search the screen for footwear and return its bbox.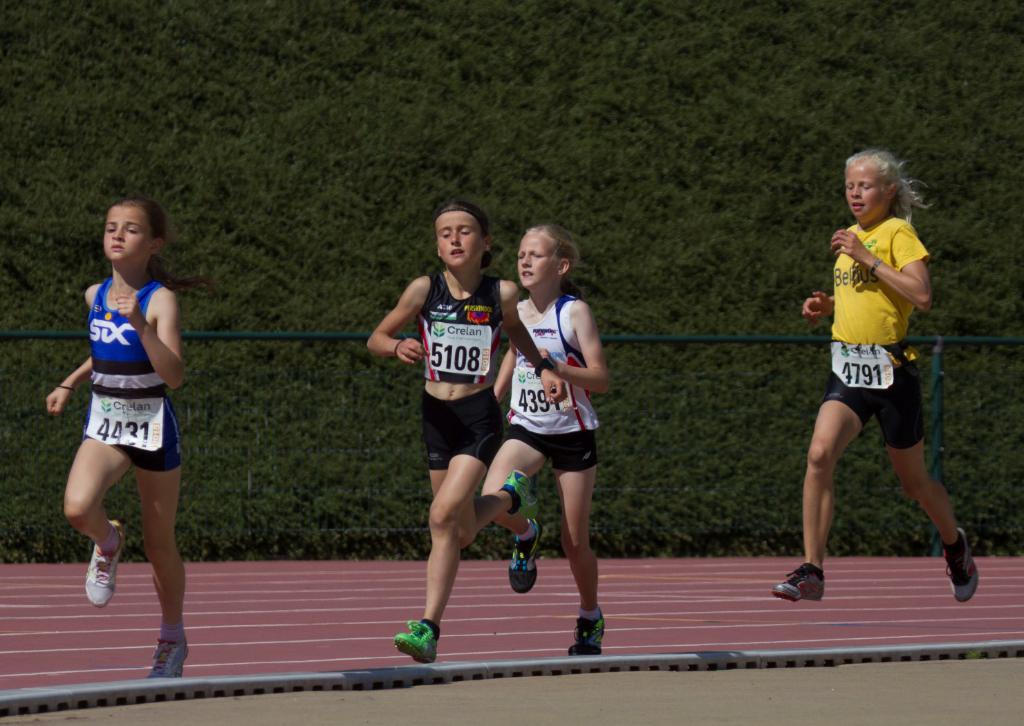
Found: bbox=(82, 520, 129, 608).
